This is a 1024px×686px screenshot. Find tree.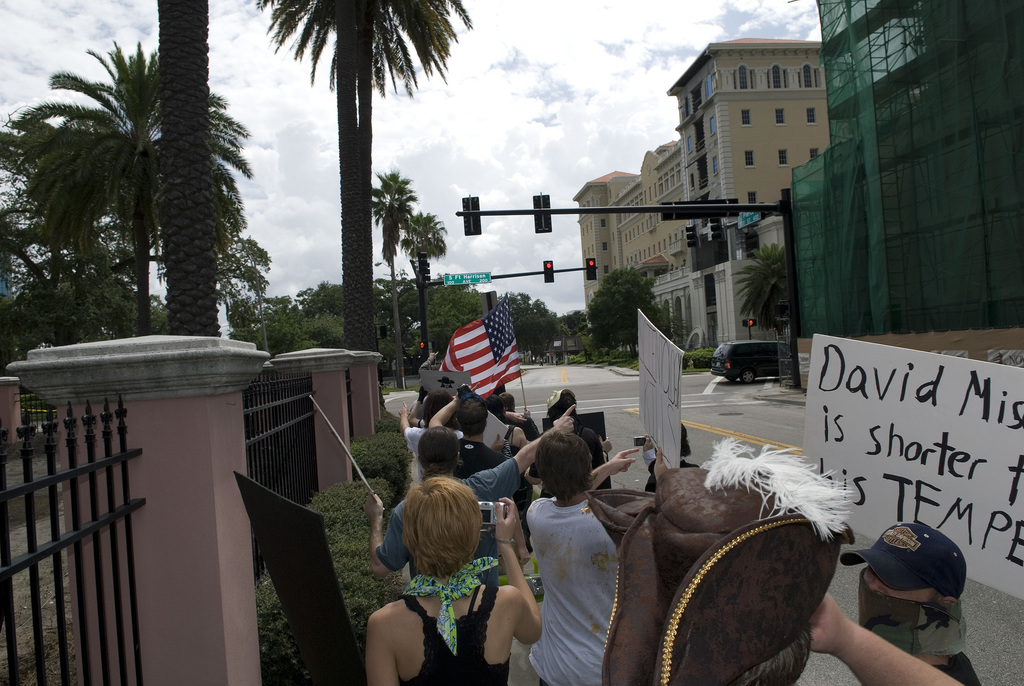
Bounding box: 254 0 480 398.
